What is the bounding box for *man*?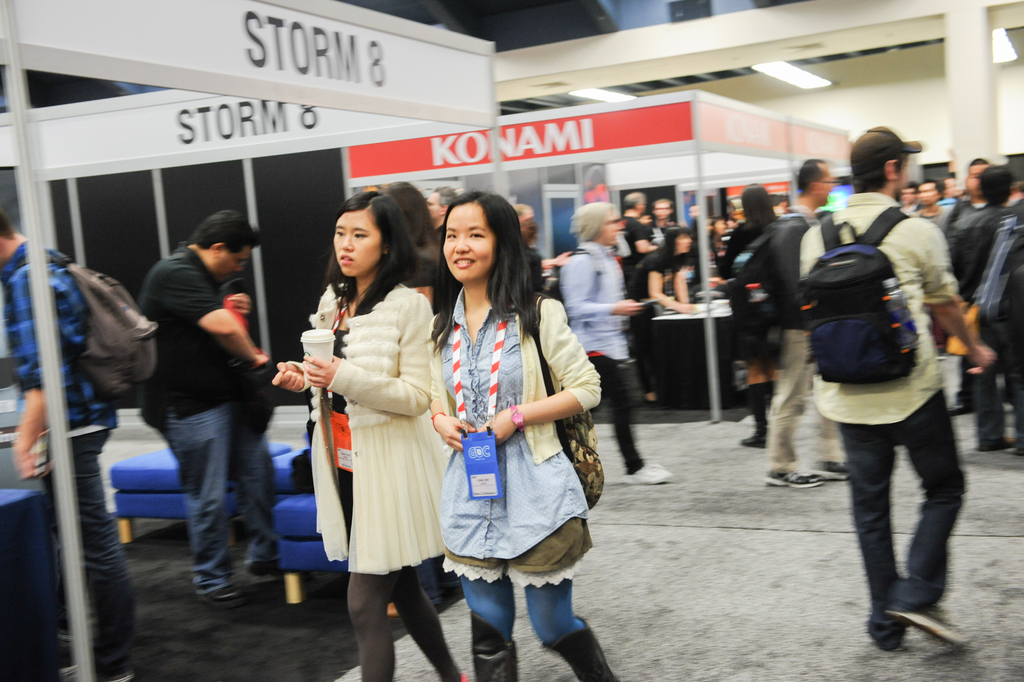
x1=797, y1=122, x2=995, y2=646.
